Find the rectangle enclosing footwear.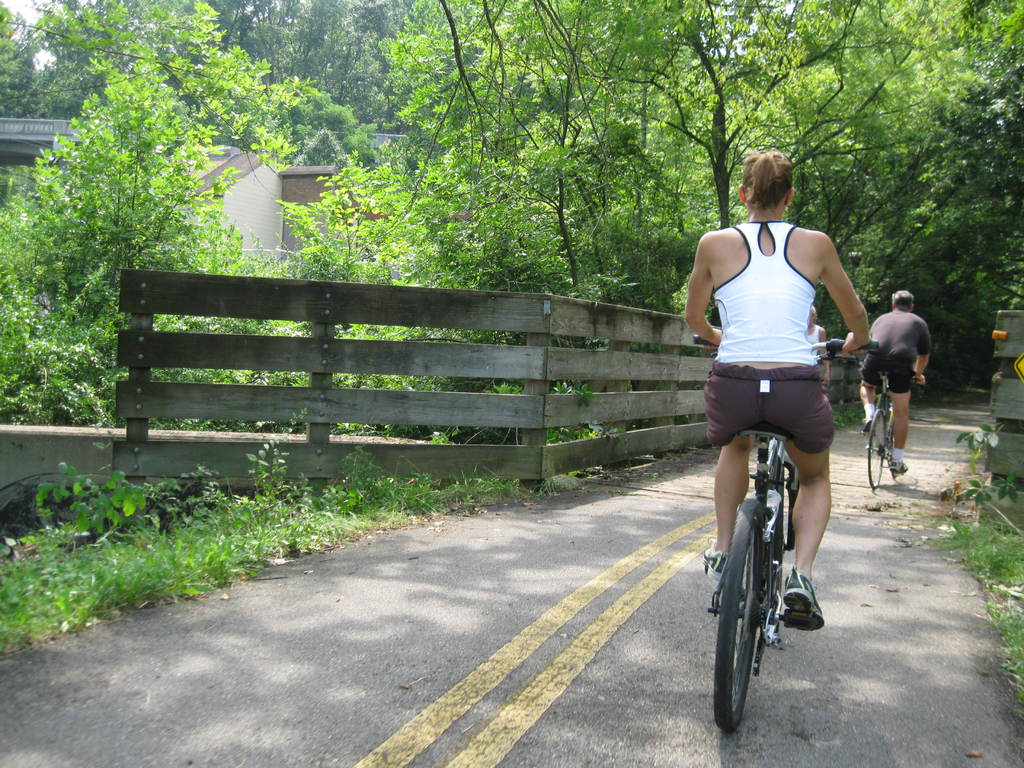
x1=861, y1=414, x2=872, y2=434.
